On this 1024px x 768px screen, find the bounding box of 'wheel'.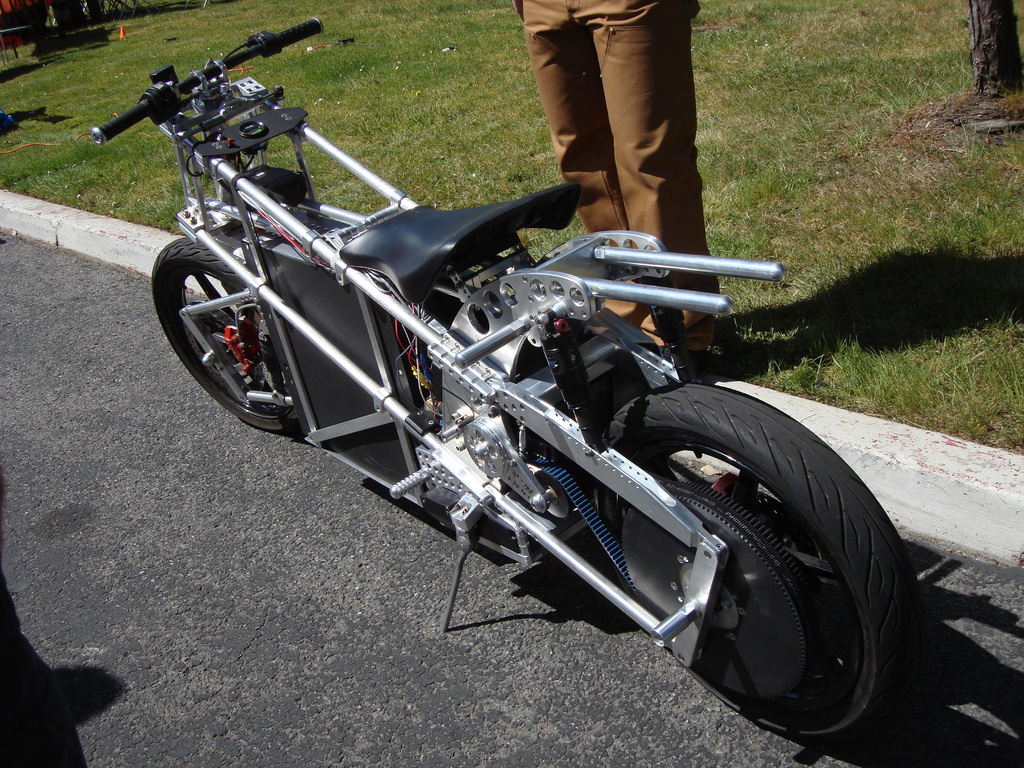
Bounding box: (593,385,924,746).
